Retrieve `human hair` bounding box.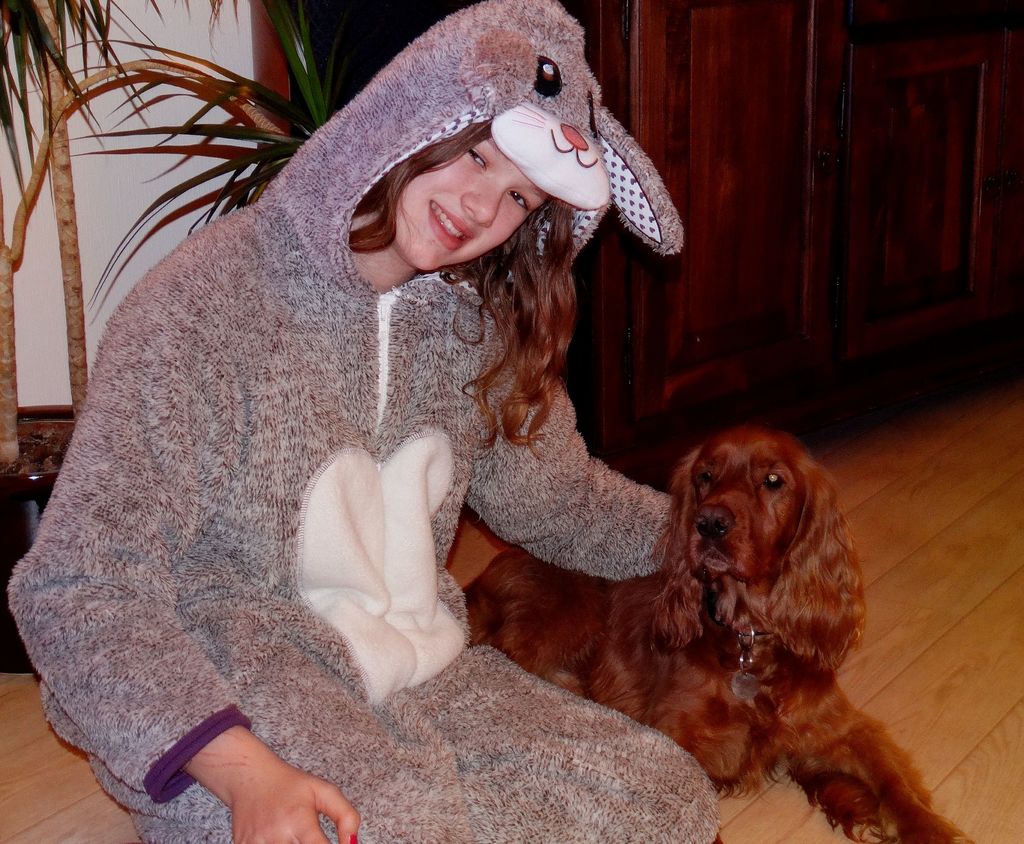
Bounding box: [left=345, top=120, right=585, bottom=458].
